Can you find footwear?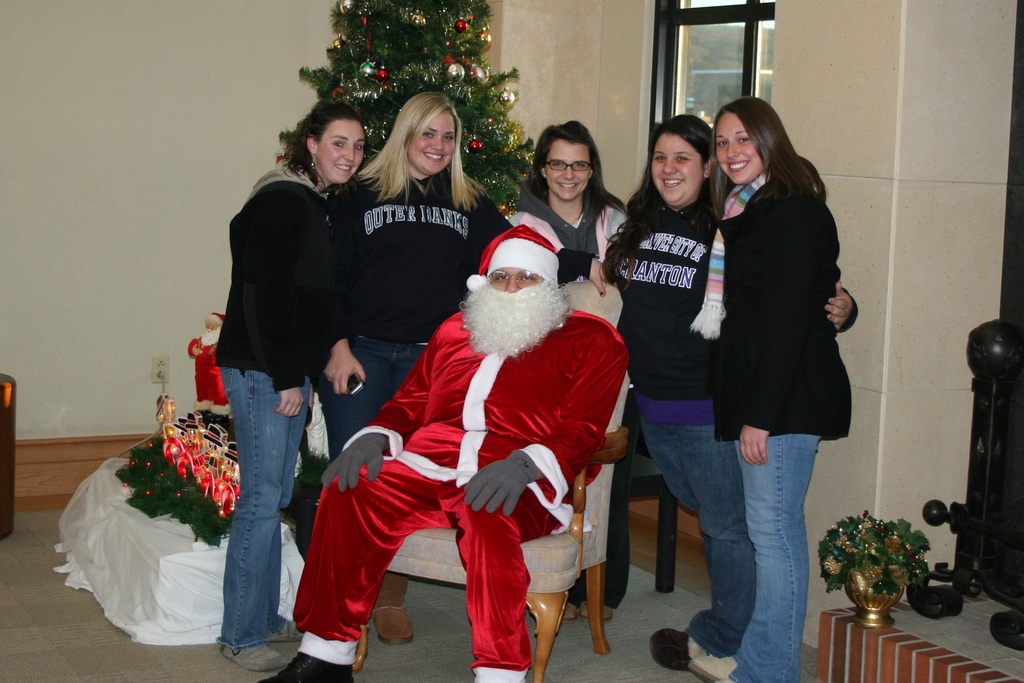
Yes, bounding box: 561, 602, 581, 621.
